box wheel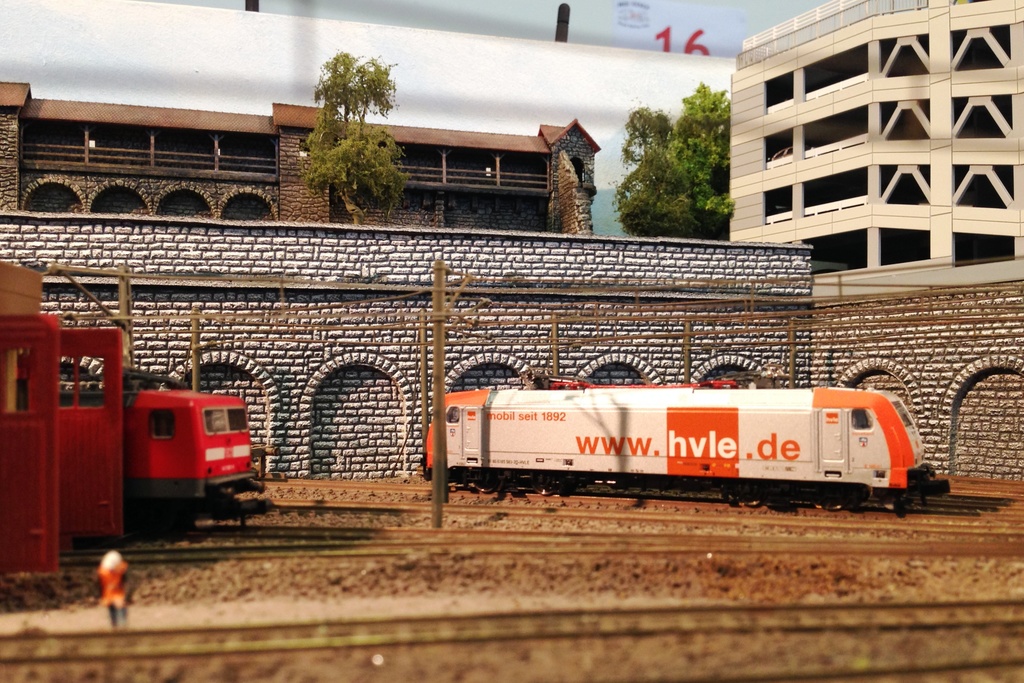
bbox=[470, 468, 500, 493]
